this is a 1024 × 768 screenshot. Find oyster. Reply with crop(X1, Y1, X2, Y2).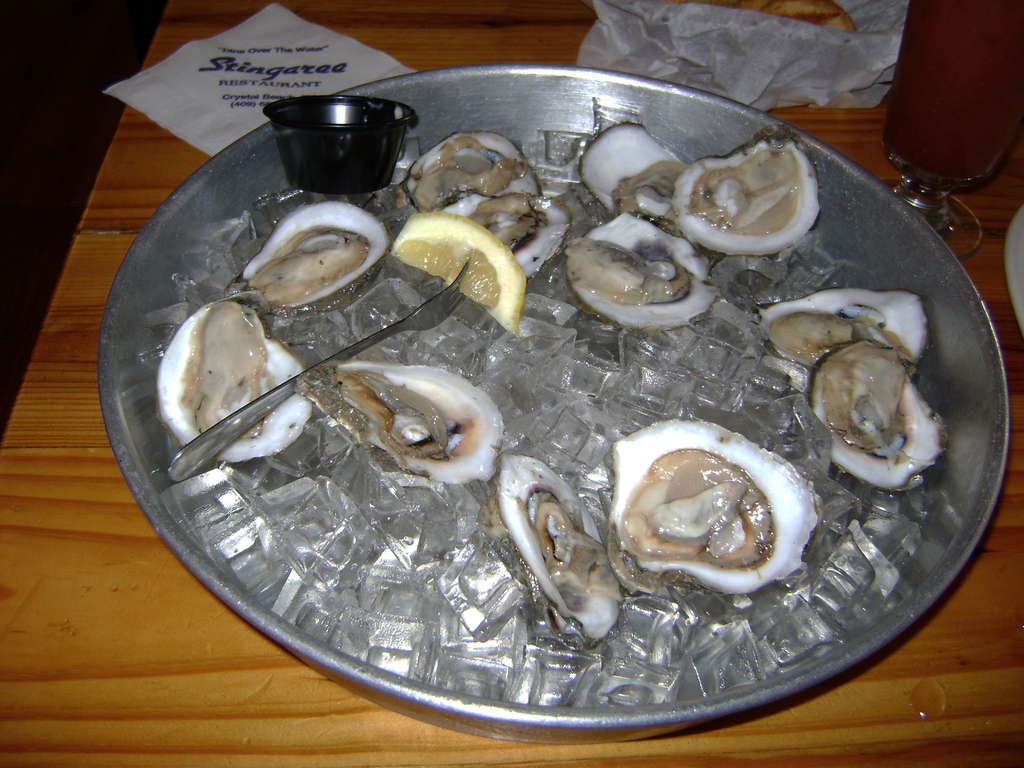
crop(152, 296, 318, 463).
